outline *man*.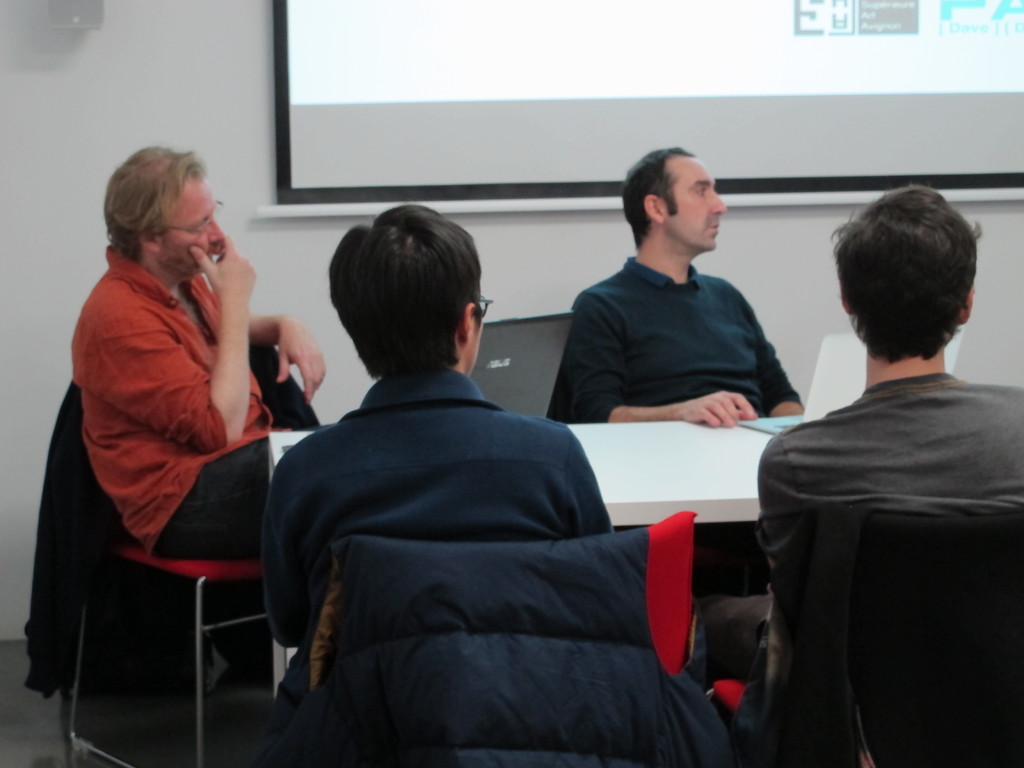
Outline: (703,183,1023,691).
